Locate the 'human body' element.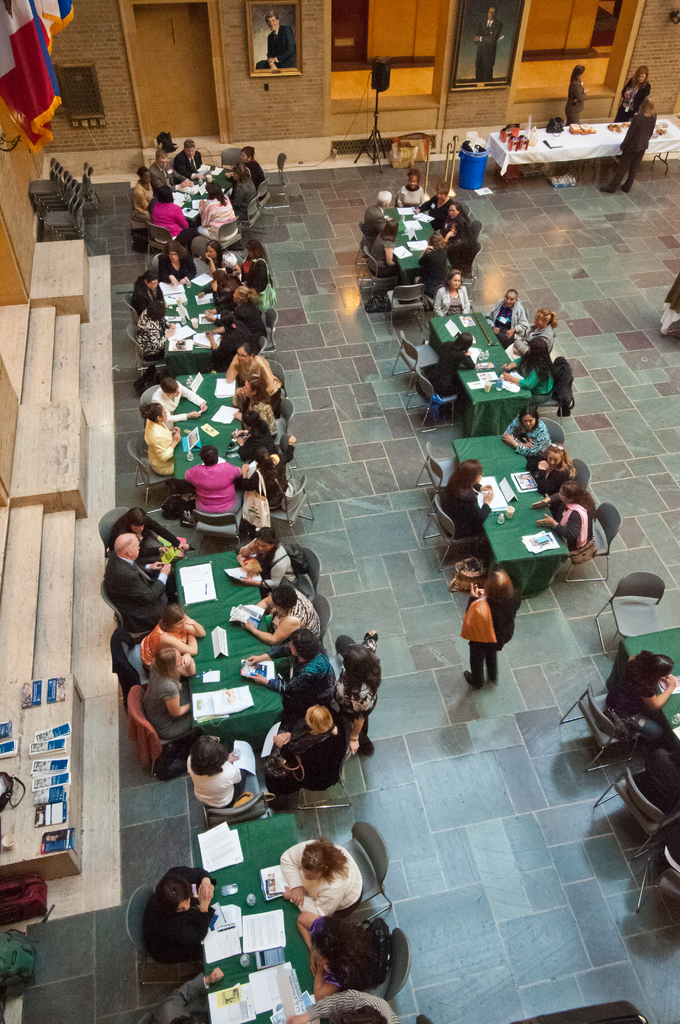
Element bbox: pyautogui.locateOnScreen(292, 907, 381, 996).
